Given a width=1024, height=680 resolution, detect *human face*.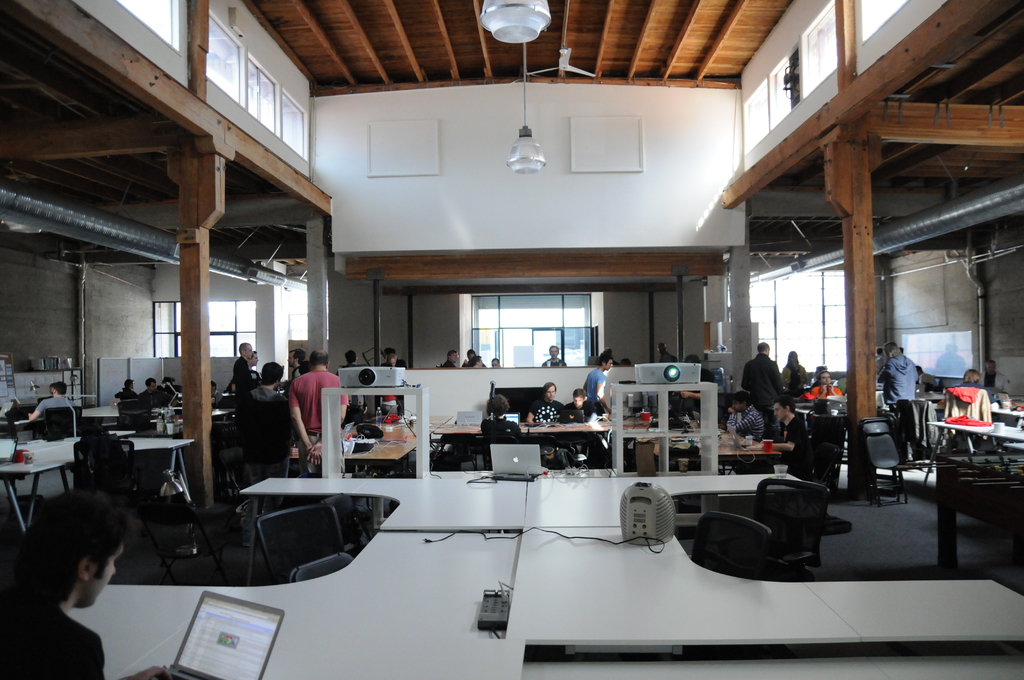
select_region(544, 384, 556, 401).
